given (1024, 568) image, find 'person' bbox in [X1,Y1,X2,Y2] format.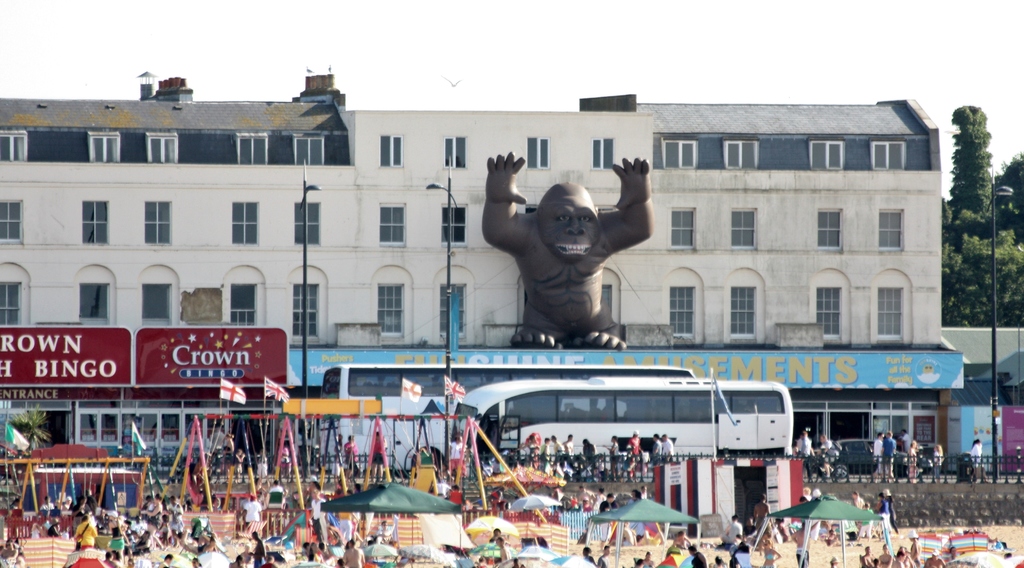
[874,432,882,475].
